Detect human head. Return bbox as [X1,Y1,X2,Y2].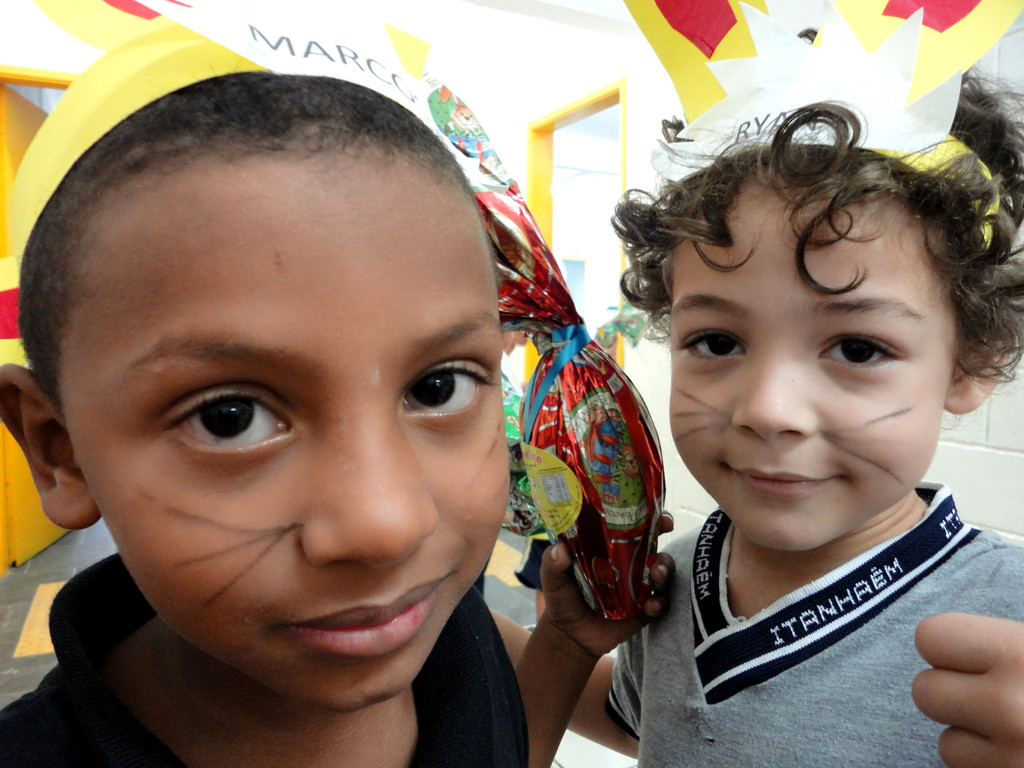
[658,36,1023,549].
